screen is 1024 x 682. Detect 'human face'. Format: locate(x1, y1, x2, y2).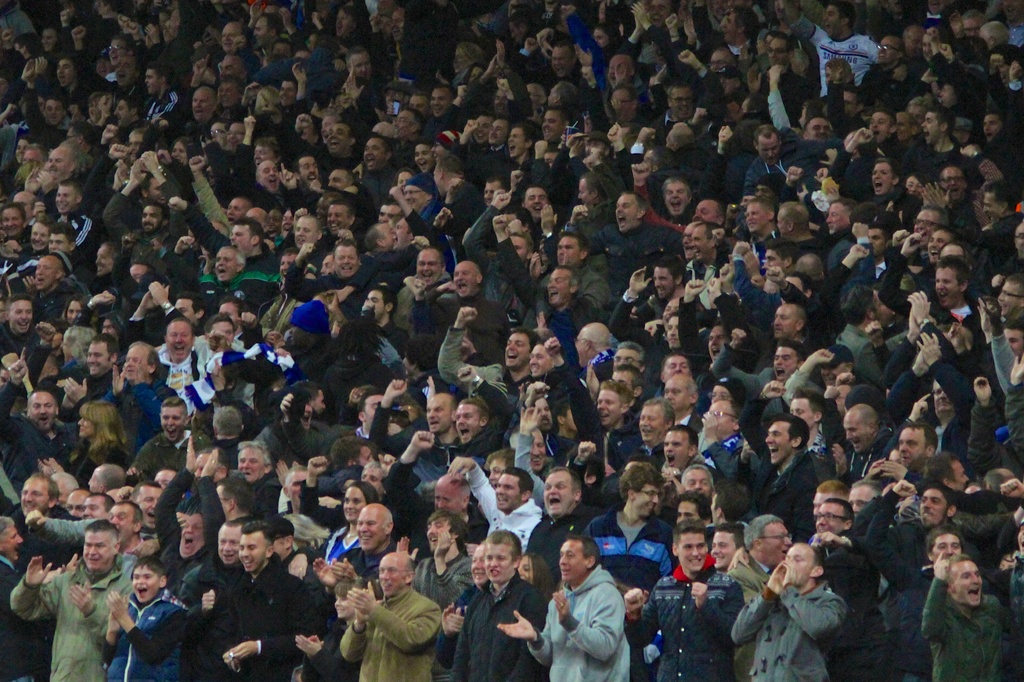
locate(578, 179, 594, 207).
